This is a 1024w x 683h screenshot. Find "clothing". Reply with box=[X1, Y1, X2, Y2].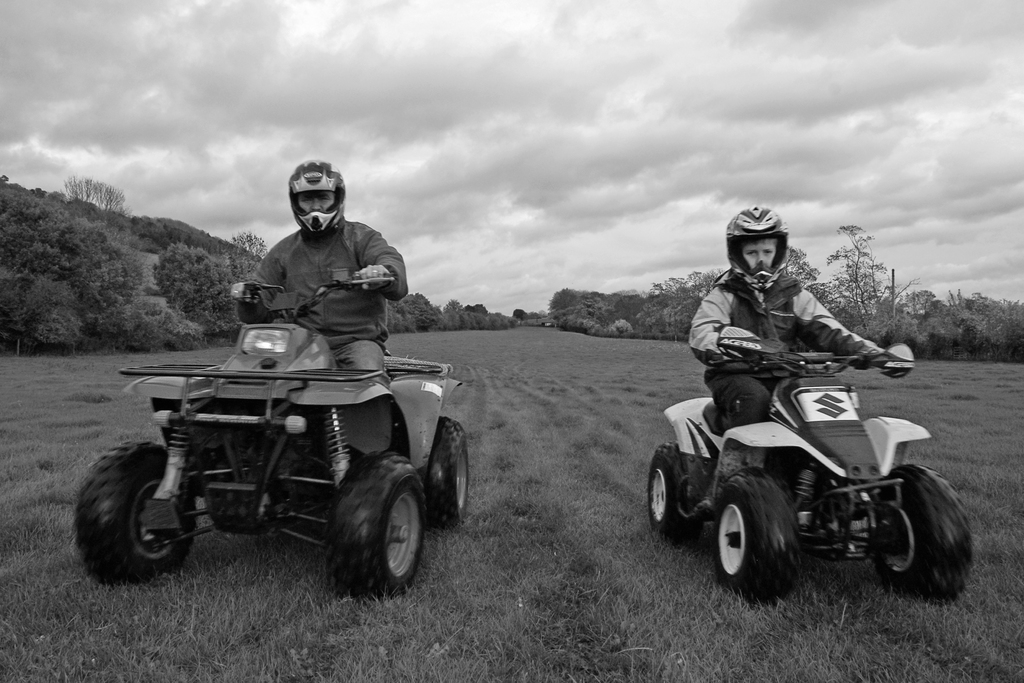
box=[235, 201, 392, 400].
